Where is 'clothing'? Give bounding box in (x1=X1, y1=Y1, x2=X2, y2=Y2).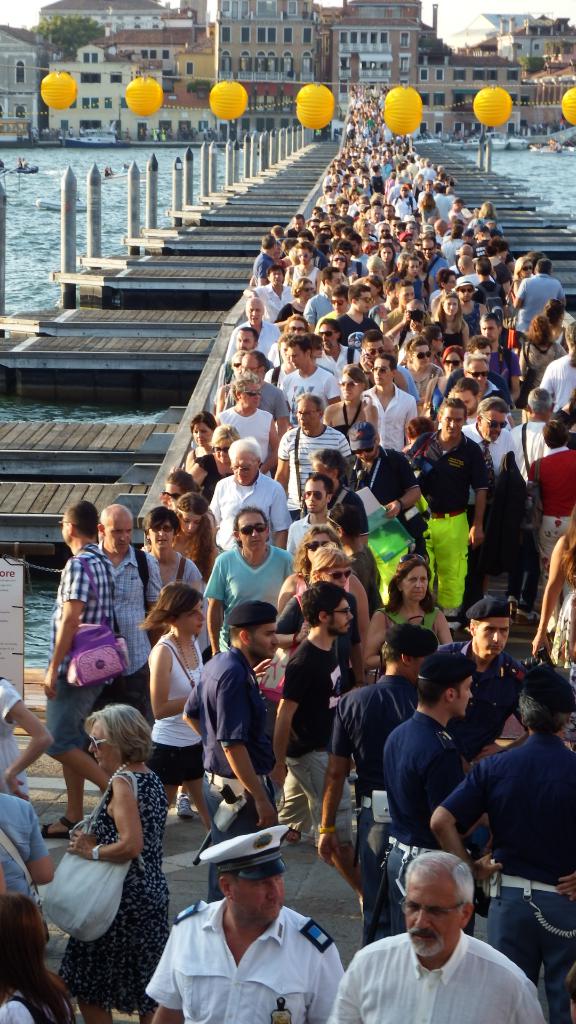
(x1=271, y1=639, x2=341, y2=829).
